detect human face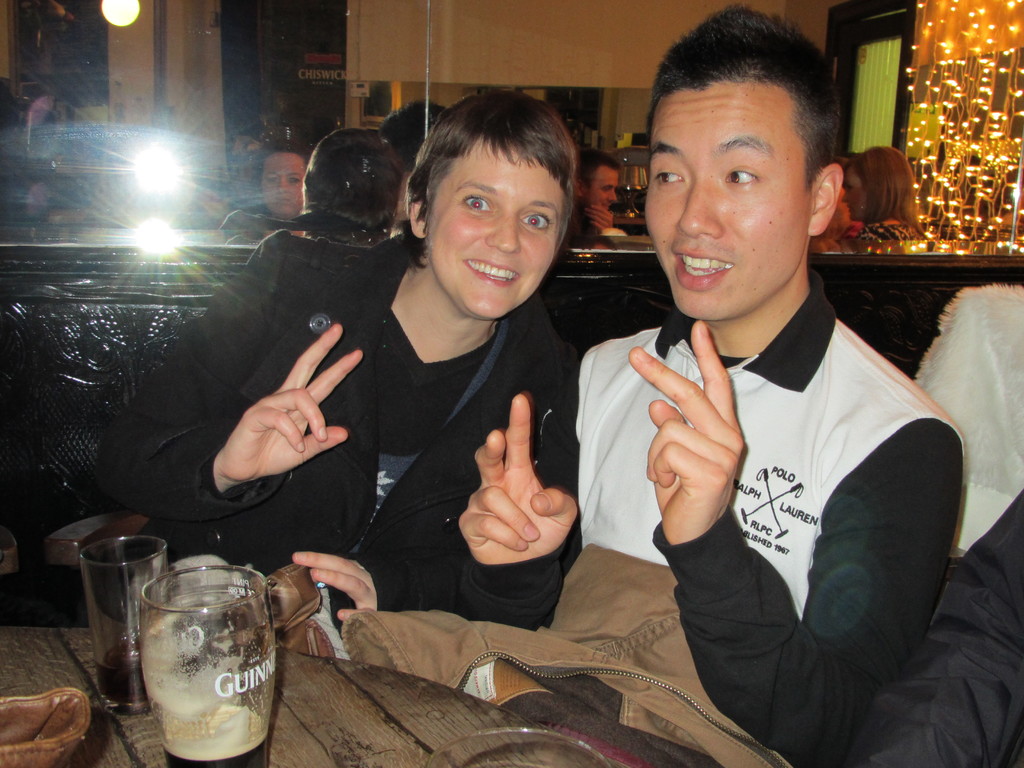
l=257, t=151, r=303, b=217
